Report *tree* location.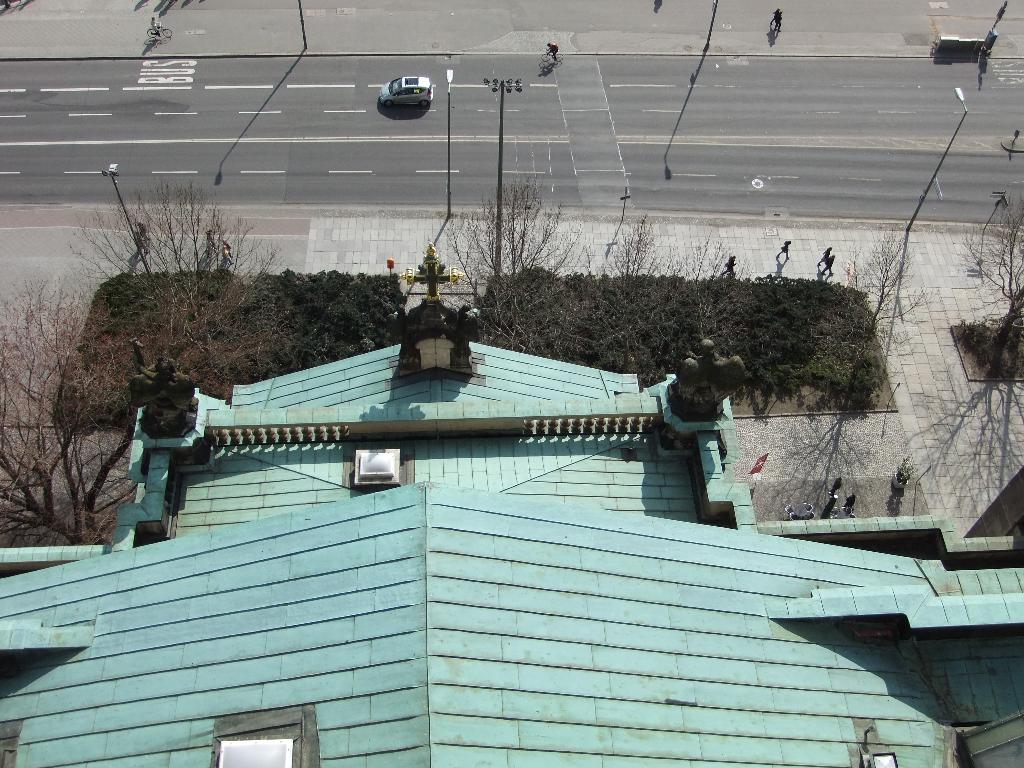
Report: locate(440, 179, 578, 339).
